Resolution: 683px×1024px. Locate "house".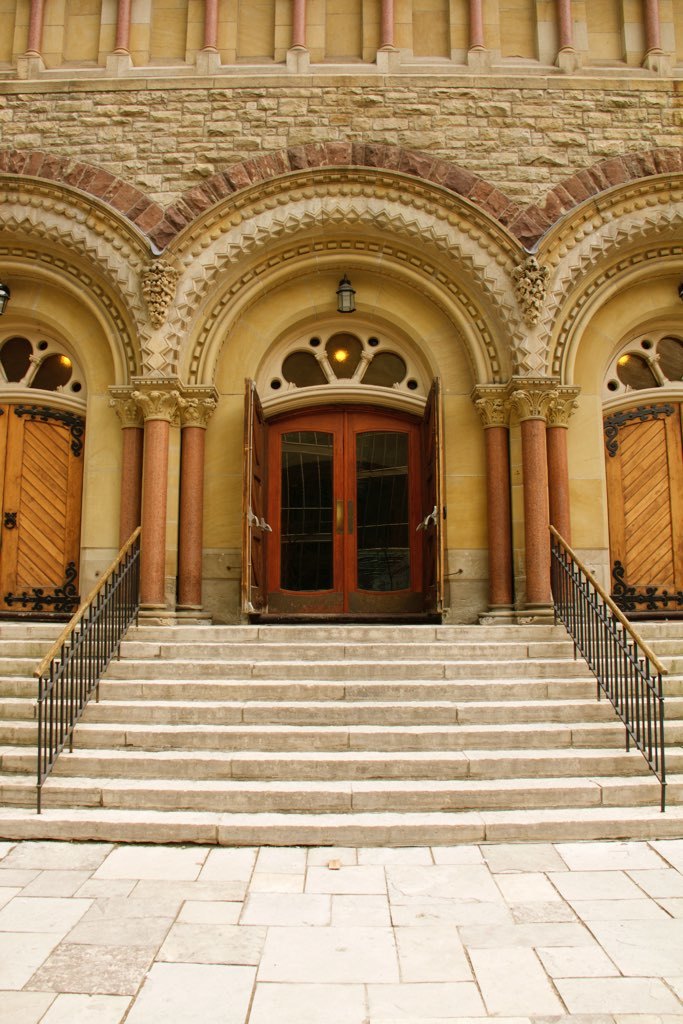
(0,0,682,851).
